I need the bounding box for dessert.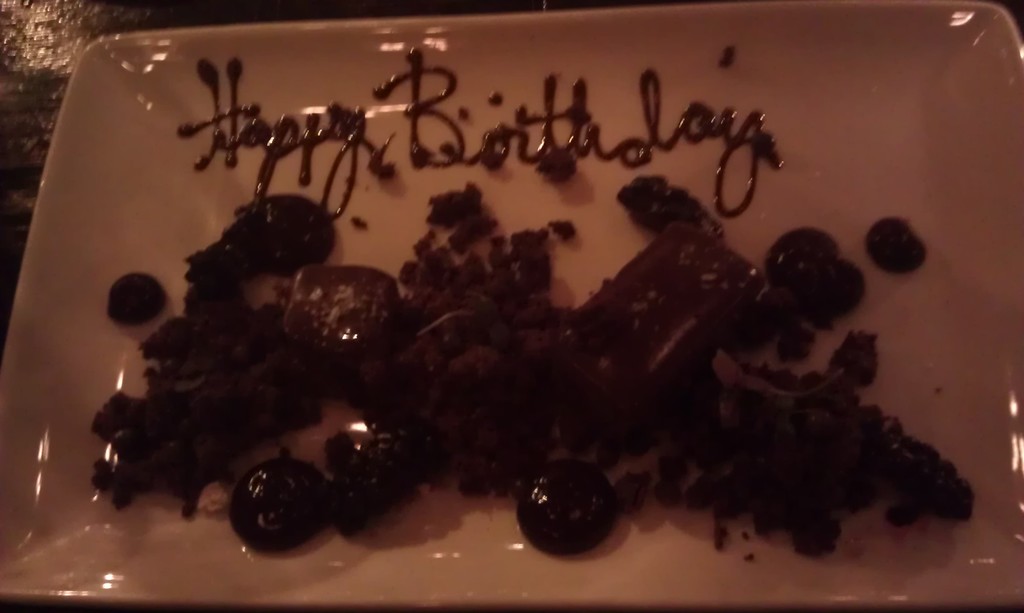
Here it is: Rect(49, 25, 966, 573).
